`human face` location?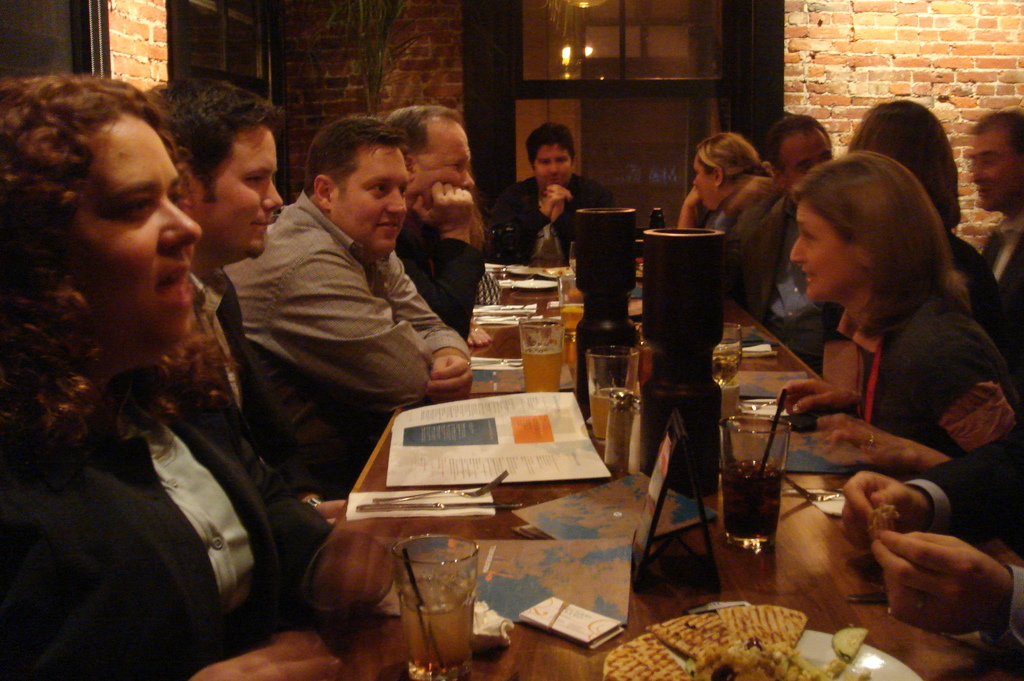
535/146/568/191
